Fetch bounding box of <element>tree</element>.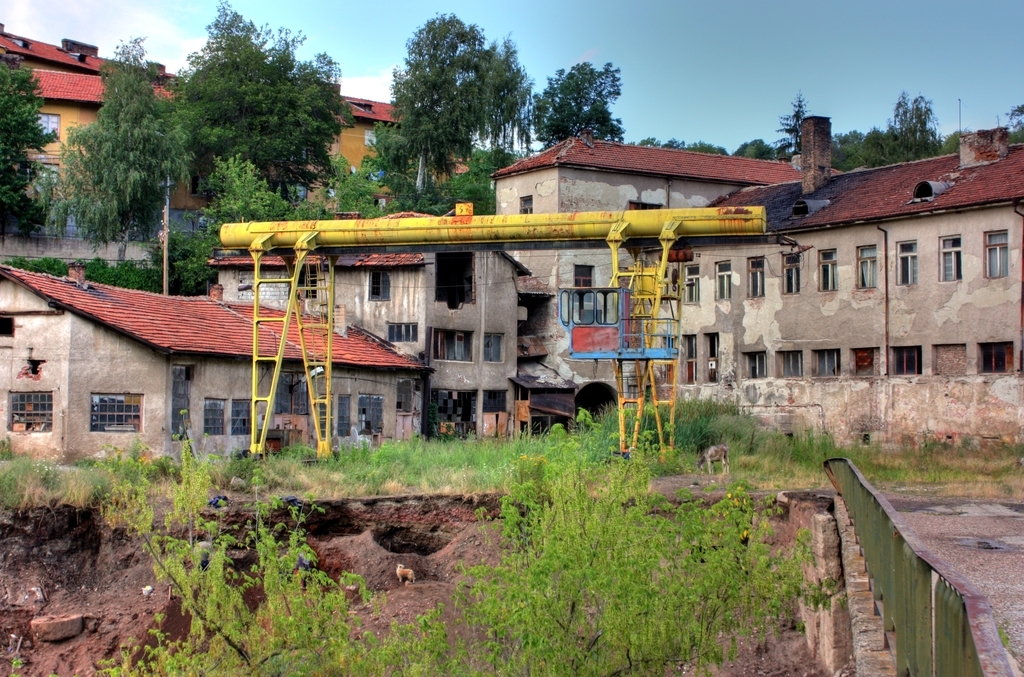
Bbox: bbox(150, 157, 323, 282).
